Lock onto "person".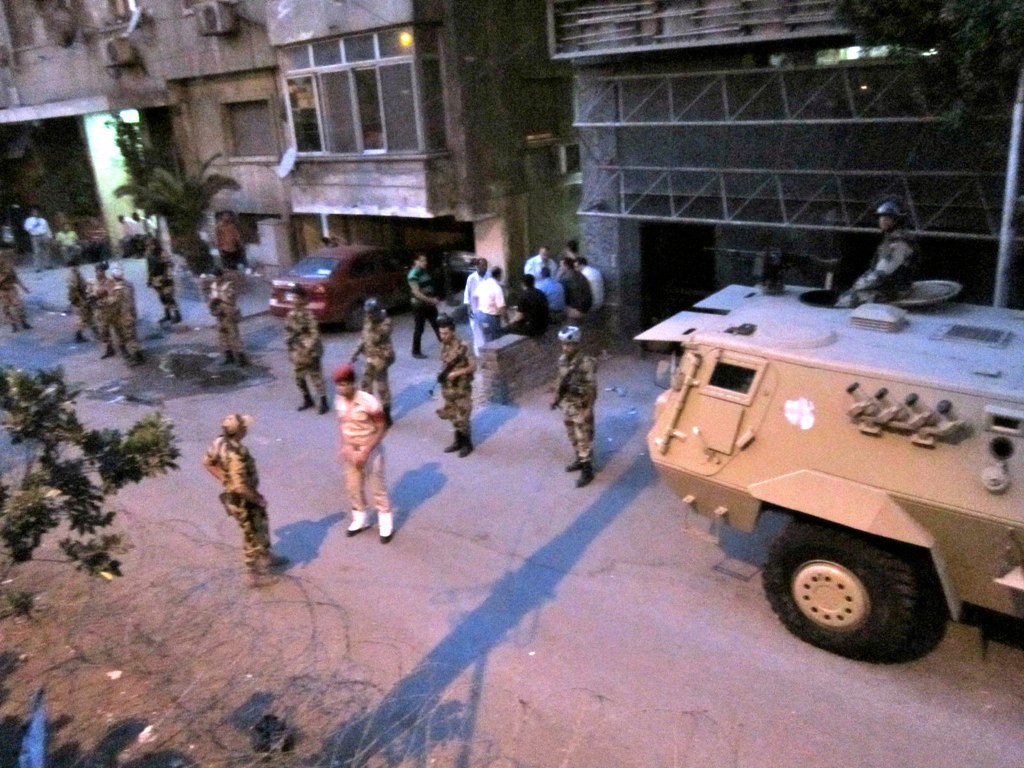
Locked: 217/208/246/284.
